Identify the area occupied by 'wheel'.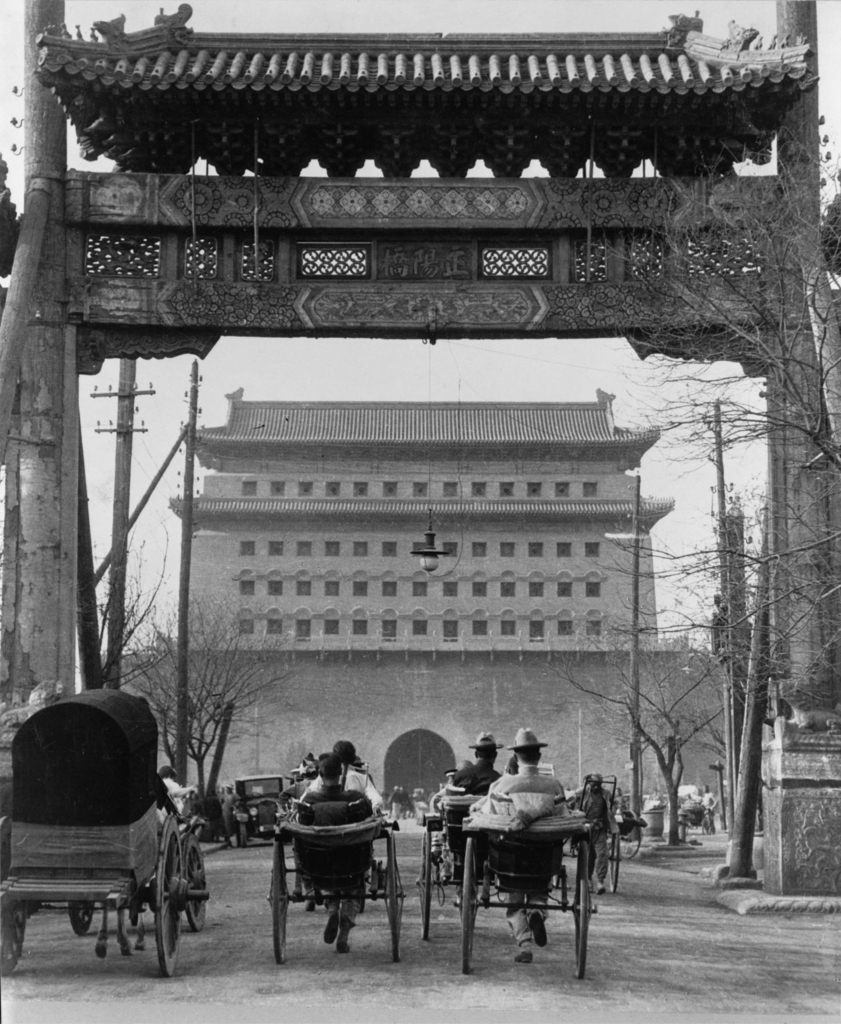
Area: (left=456, top=839, right=479, bottom=970).
